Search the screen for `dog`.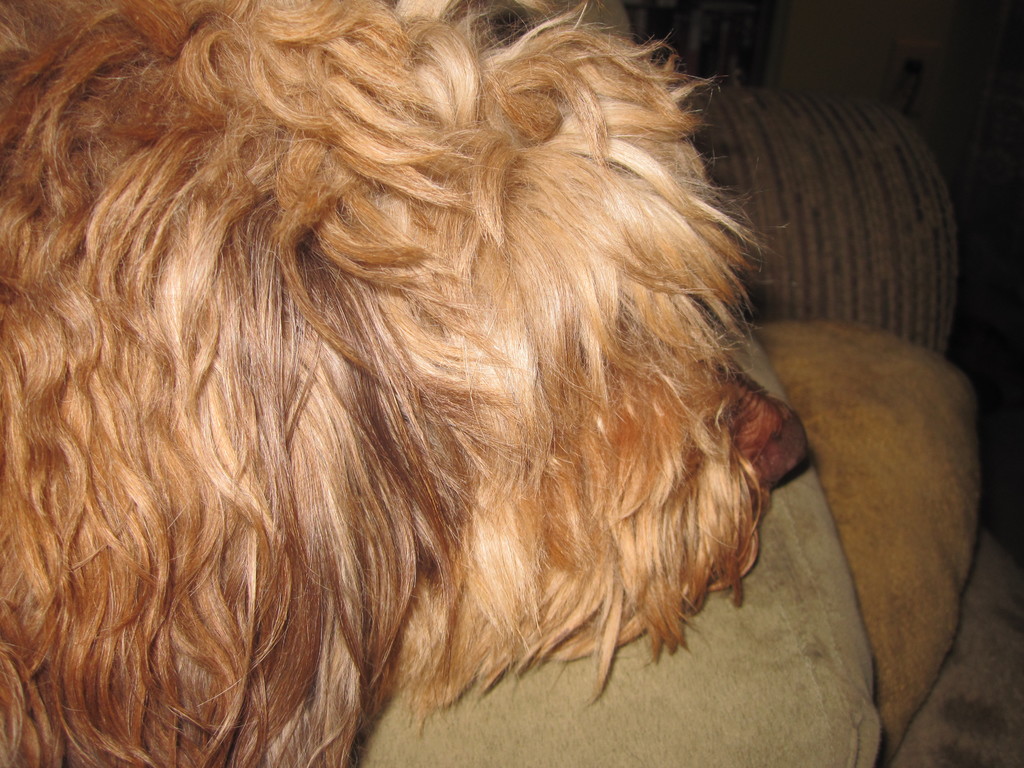
Found at {"x1": 0, "y1": 0, "x2": 809, "y2": 767}.
